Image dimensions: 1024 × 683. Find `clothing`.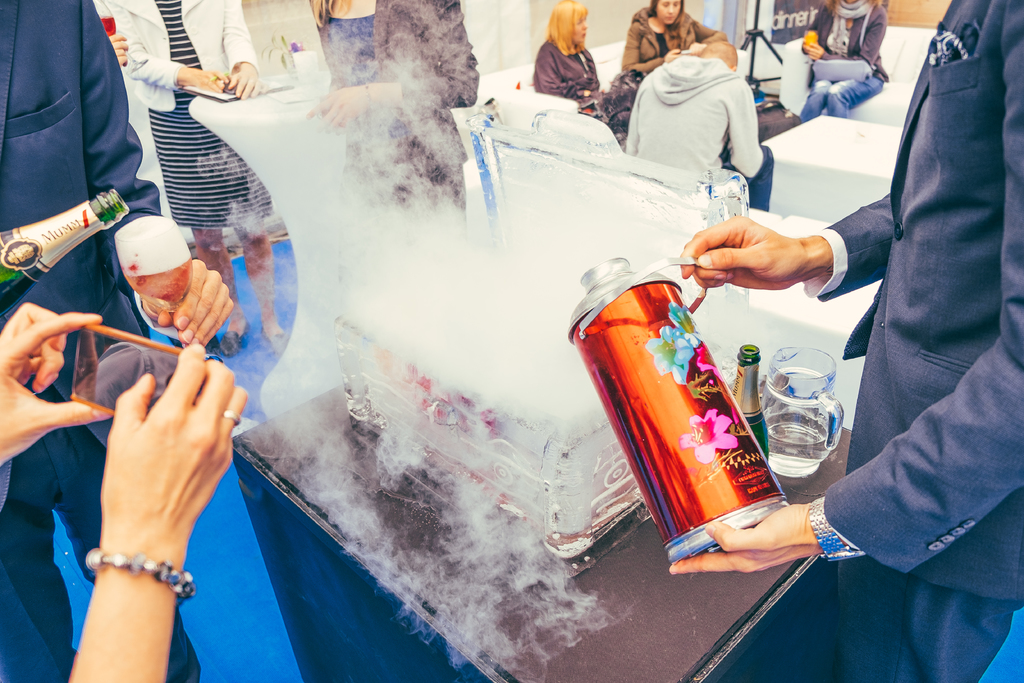
select_region(303, 0, 479, 231).
